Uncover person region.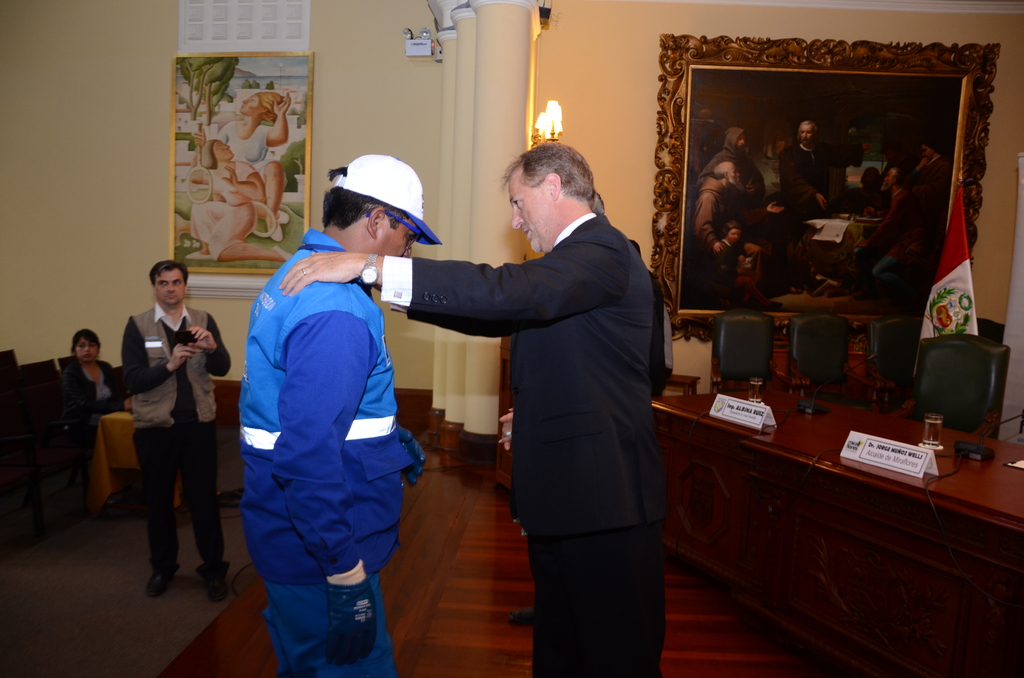
Uncovered: x1=120, y1=255, x2=229, y2=604.
